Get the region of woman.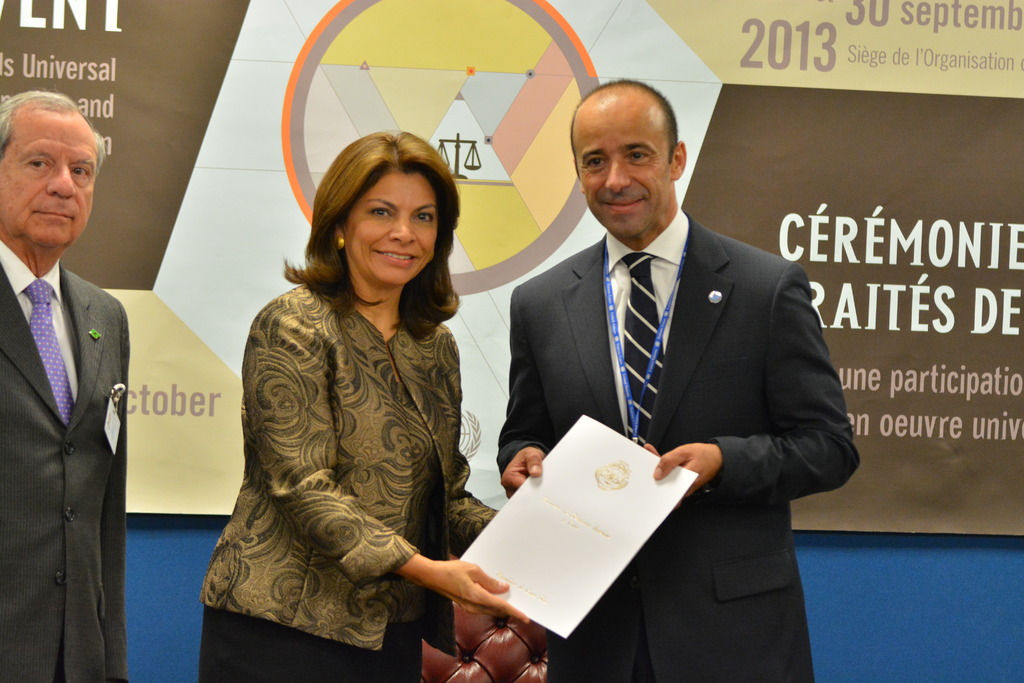
<bbox>227, 108, 637, 678</bbox>.
